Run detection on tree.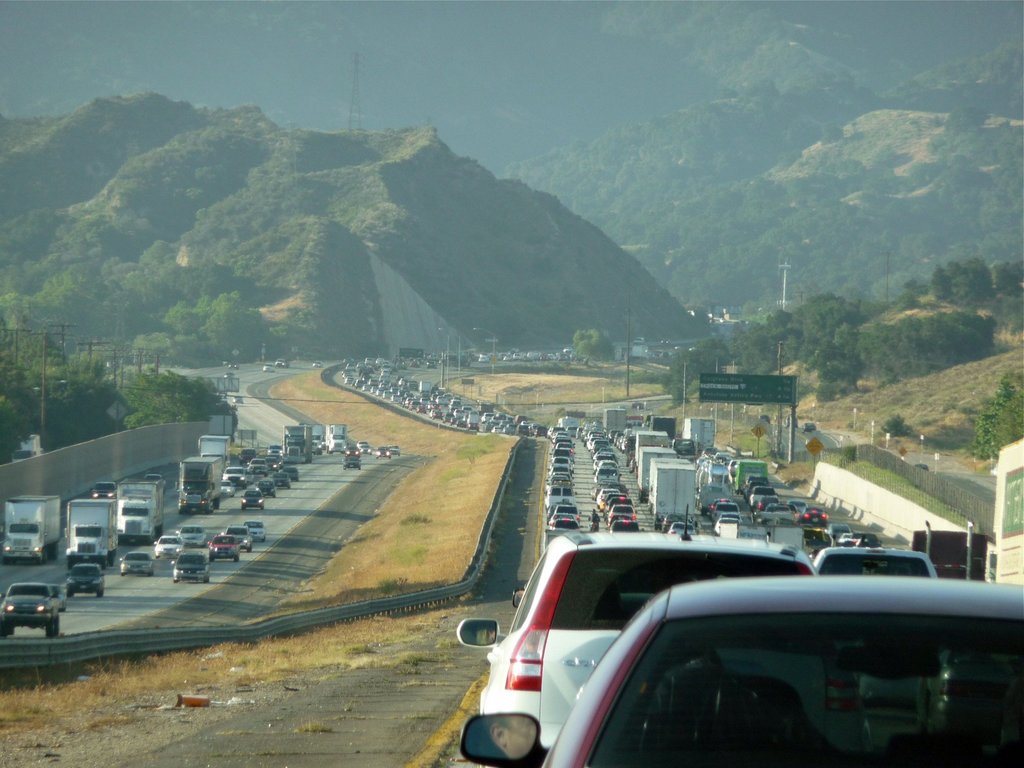
Result: box=[797, 288, 867, 345].
